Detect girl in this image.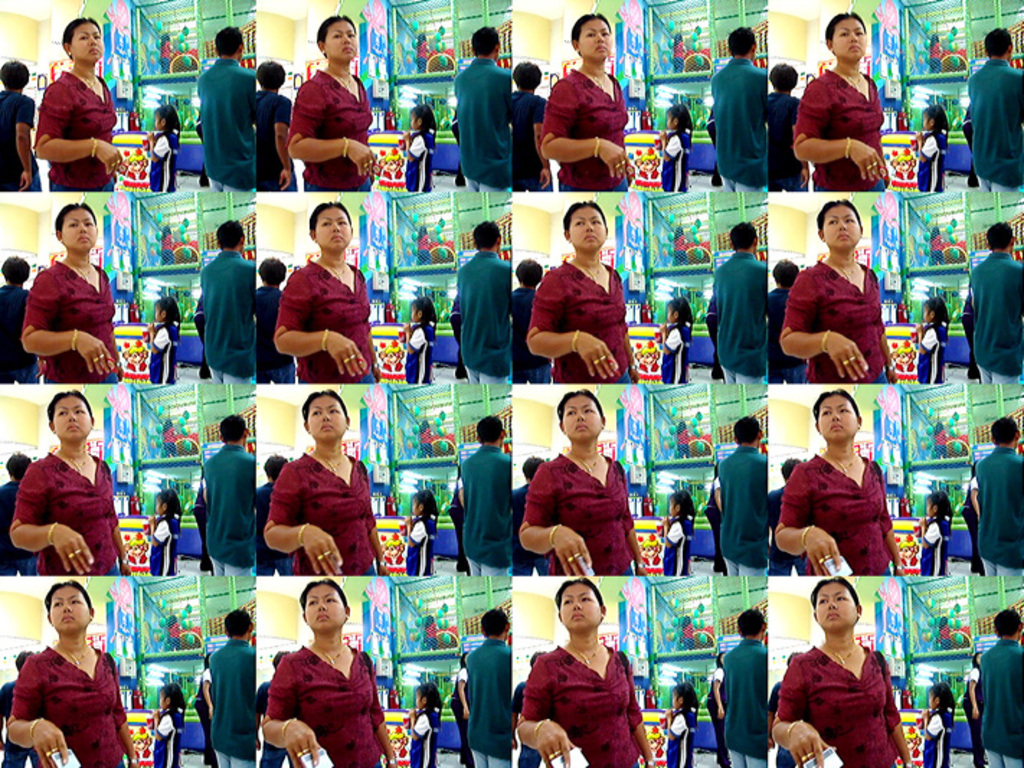
Detection: locate(910, 488, 953, 576).
